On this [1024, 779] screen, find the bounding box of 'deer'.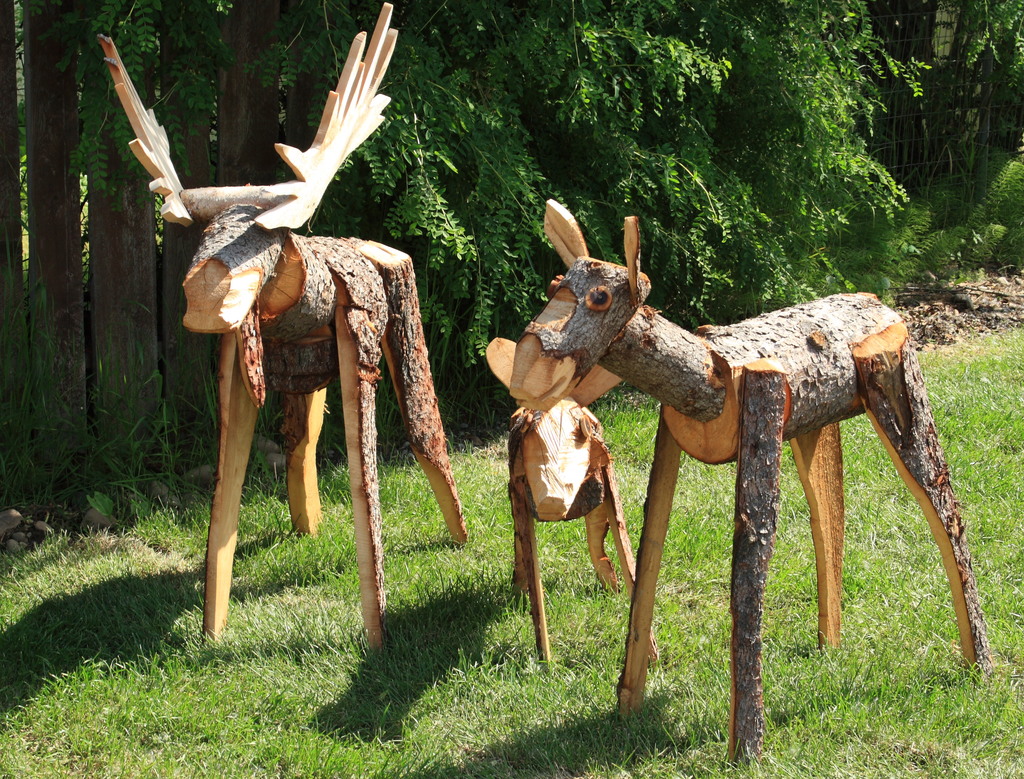
Bounding box: left=102, top=0, right=472, bottom=650.
